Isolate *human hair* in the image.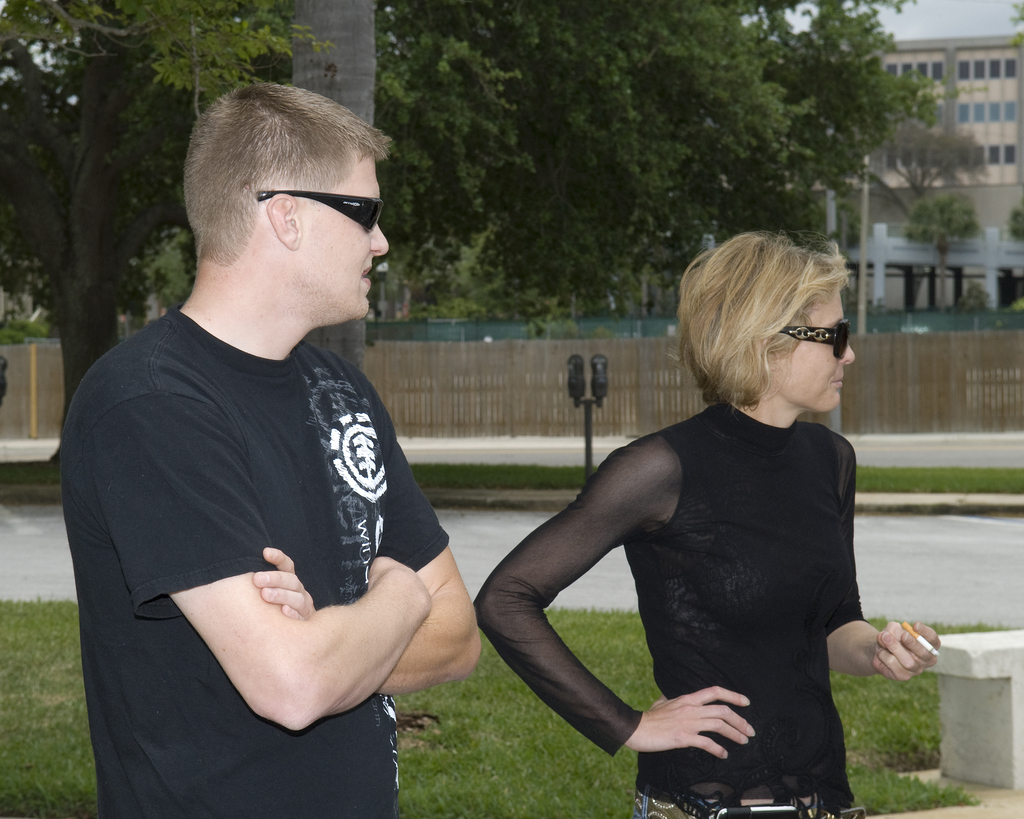
Isolated region: (179, 79, 397, 256).
